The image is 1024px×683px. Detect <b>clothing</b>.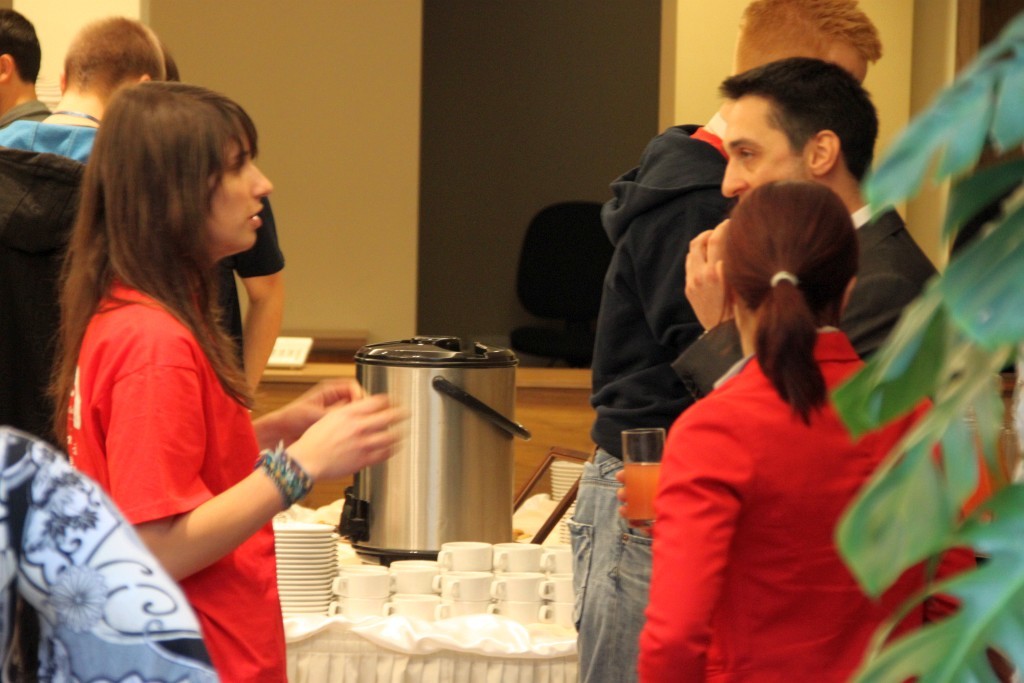
Detection: [left=58, top=282, right=286, bottom=682].
